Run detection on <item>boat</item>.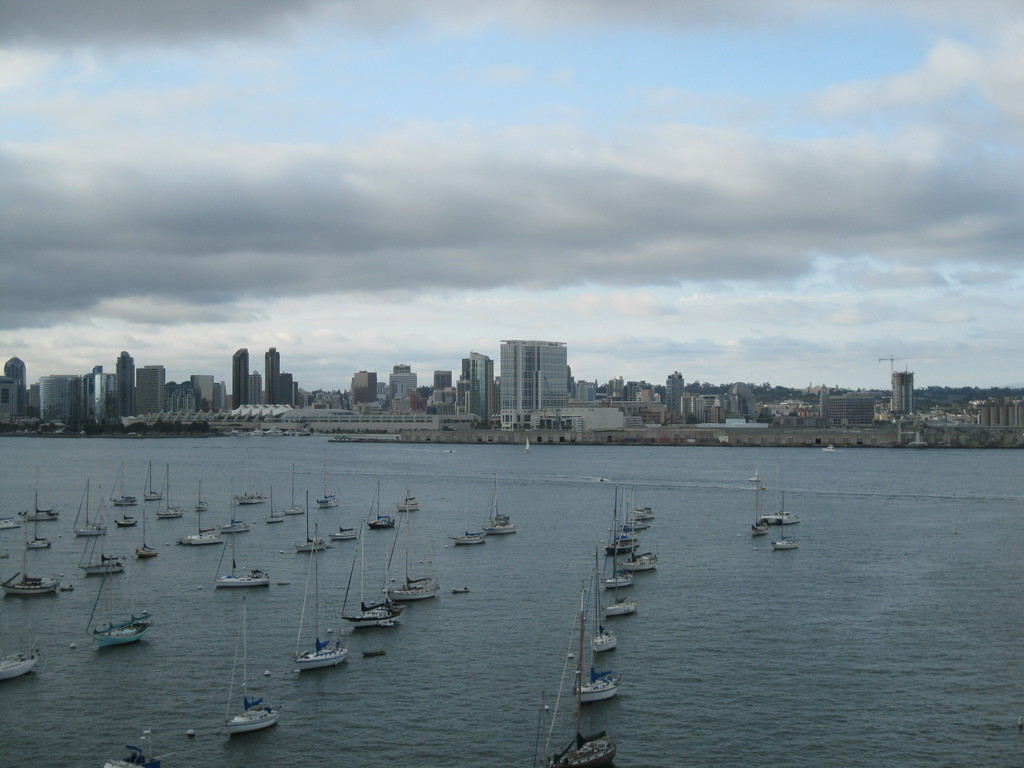
Result: BBox(71, 484, 108, 537).
